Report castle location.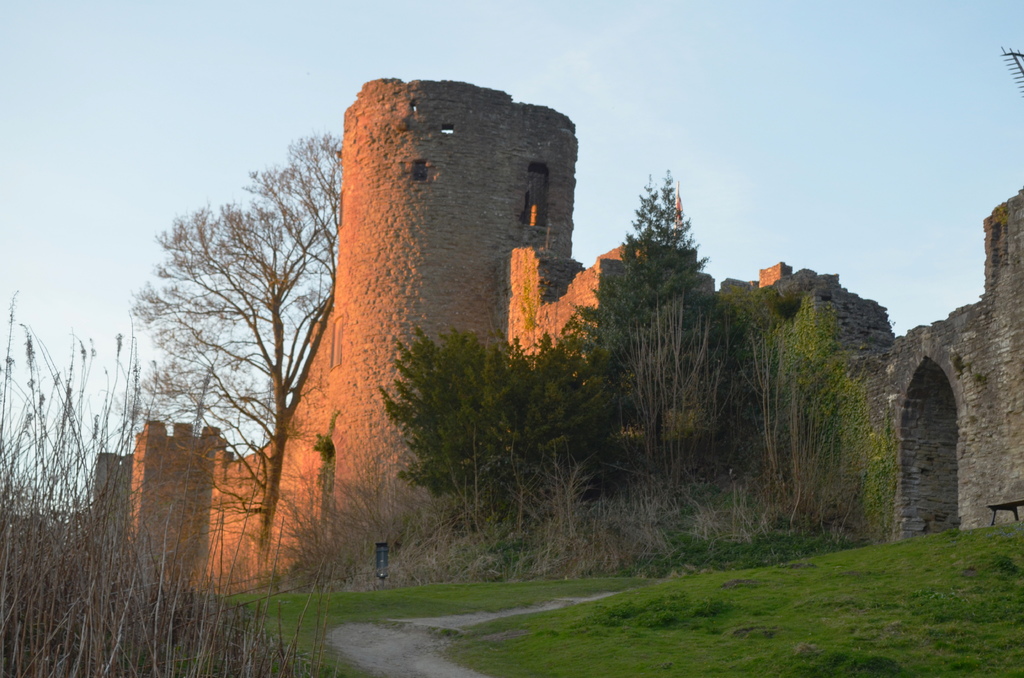
Report: {"left": 91, "top": 73, "right": 1023, "bottom": 618}.
